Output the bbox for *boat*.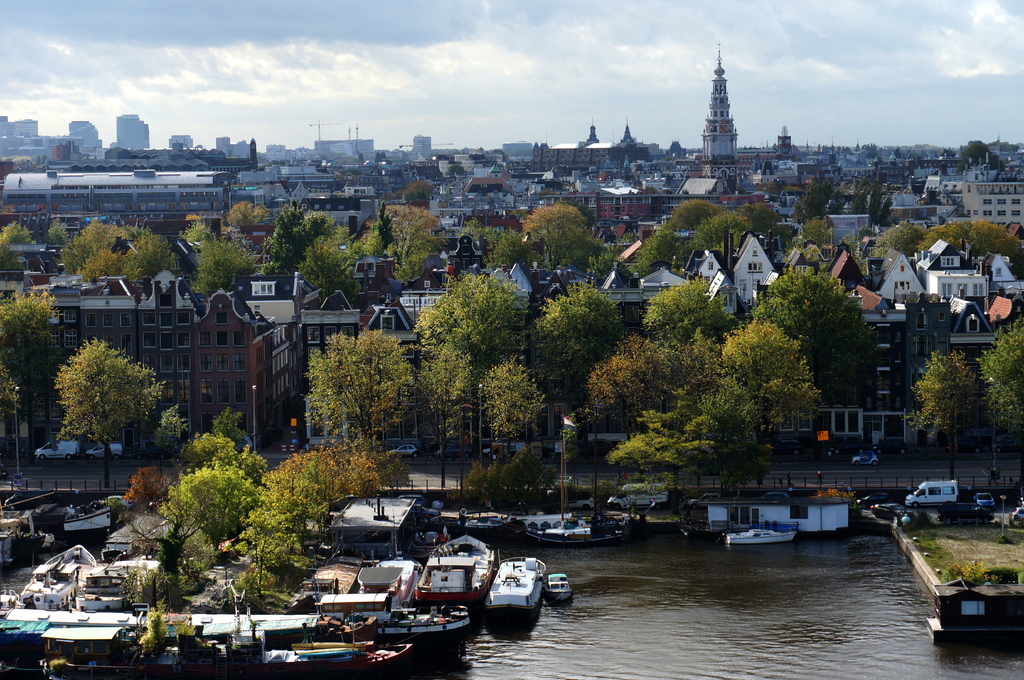
719 522 797 546.
